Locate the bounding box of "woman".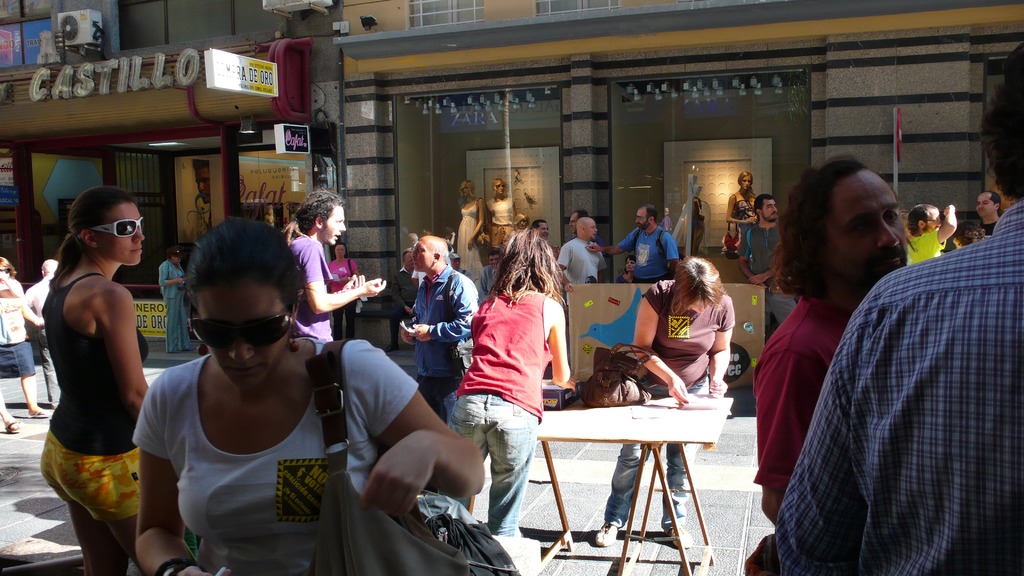
Bounding box: <box>593,251,731,555</box>.
